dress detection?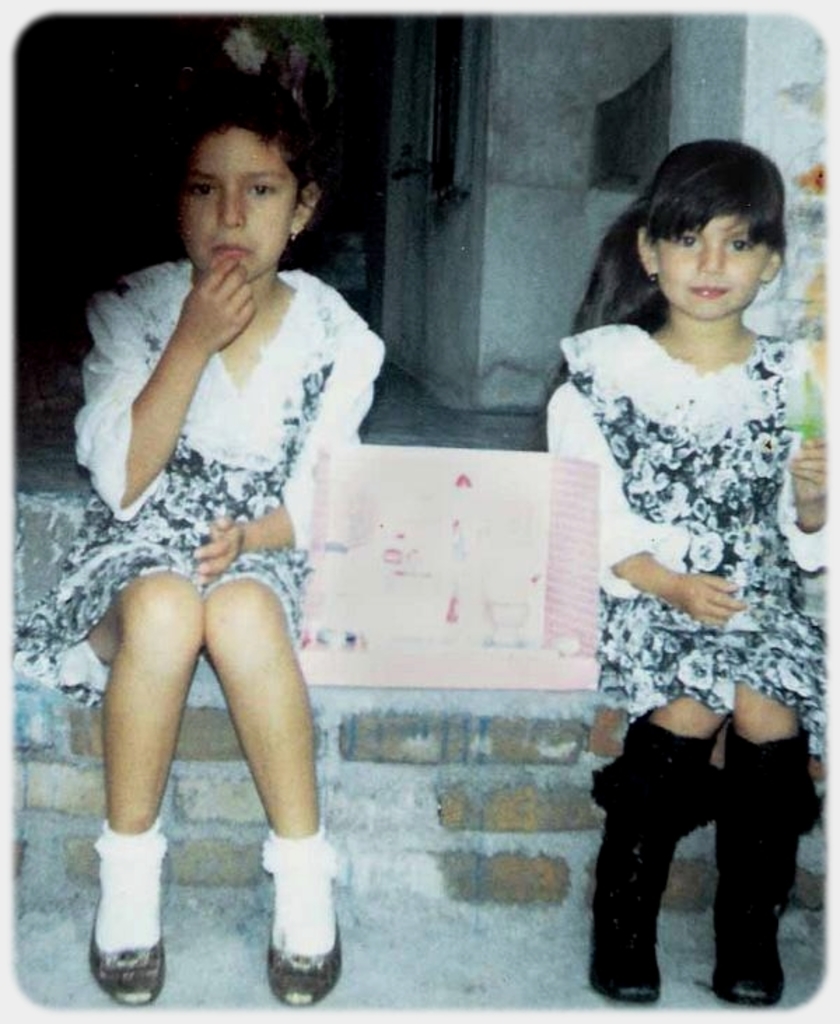
rect(11, 252, 378, 713)
